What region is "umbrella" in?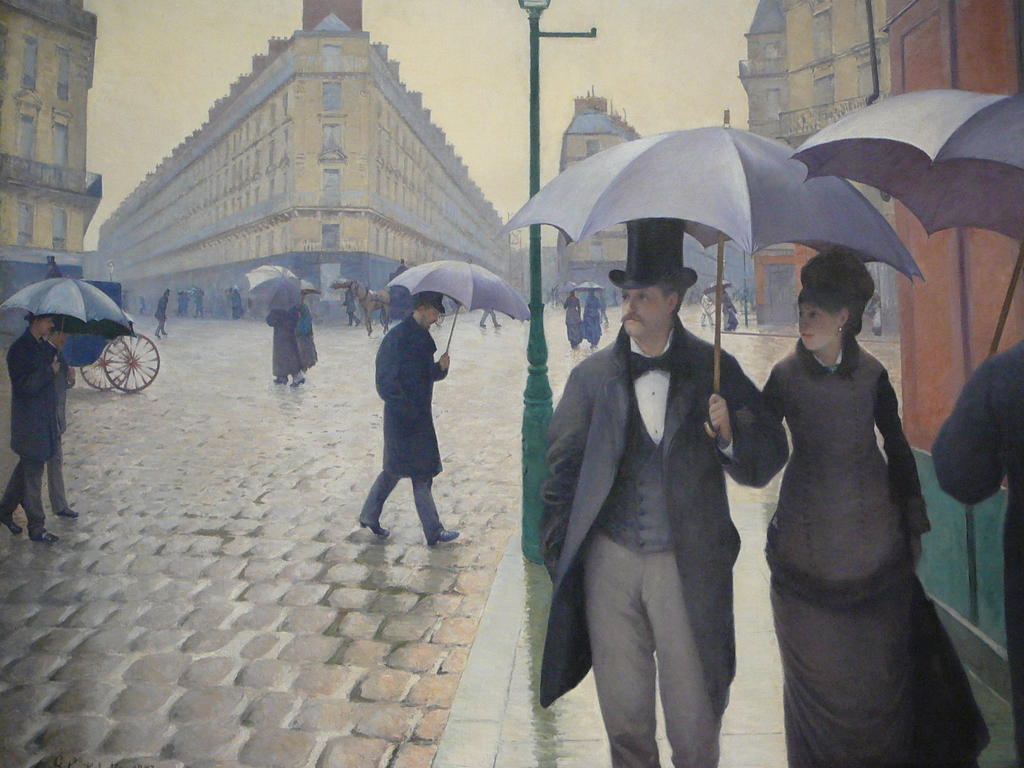
detection(701, 282, 724, 300).
